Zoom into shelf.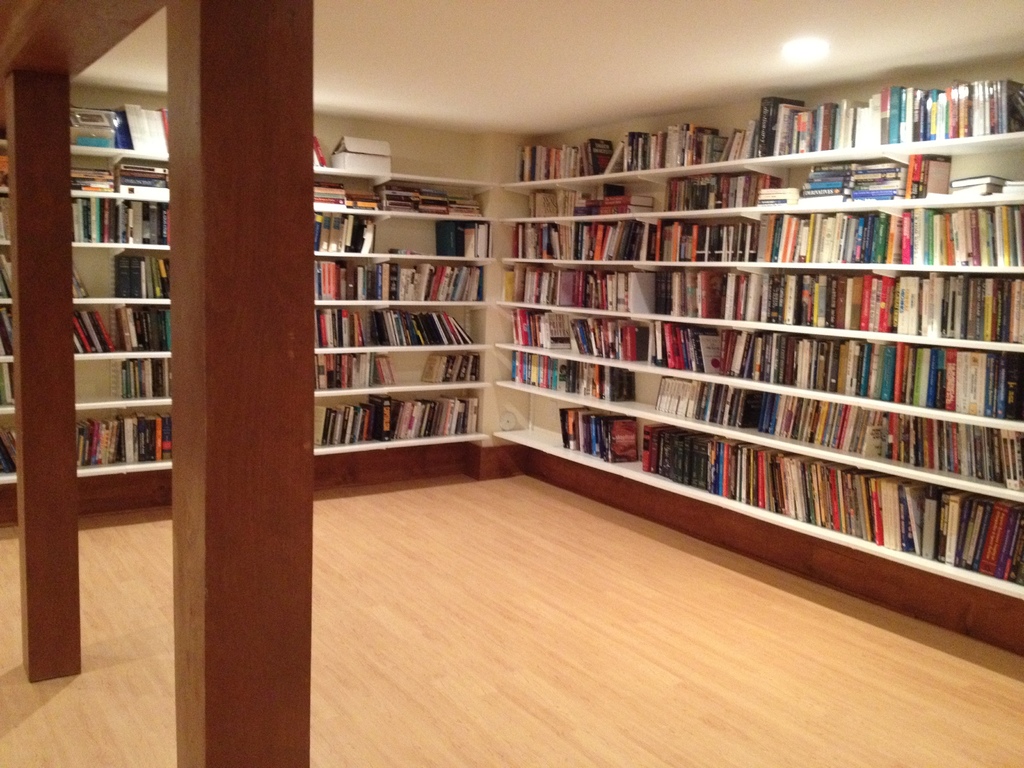
Zoom target: detection(313, 294, 490, 309).
